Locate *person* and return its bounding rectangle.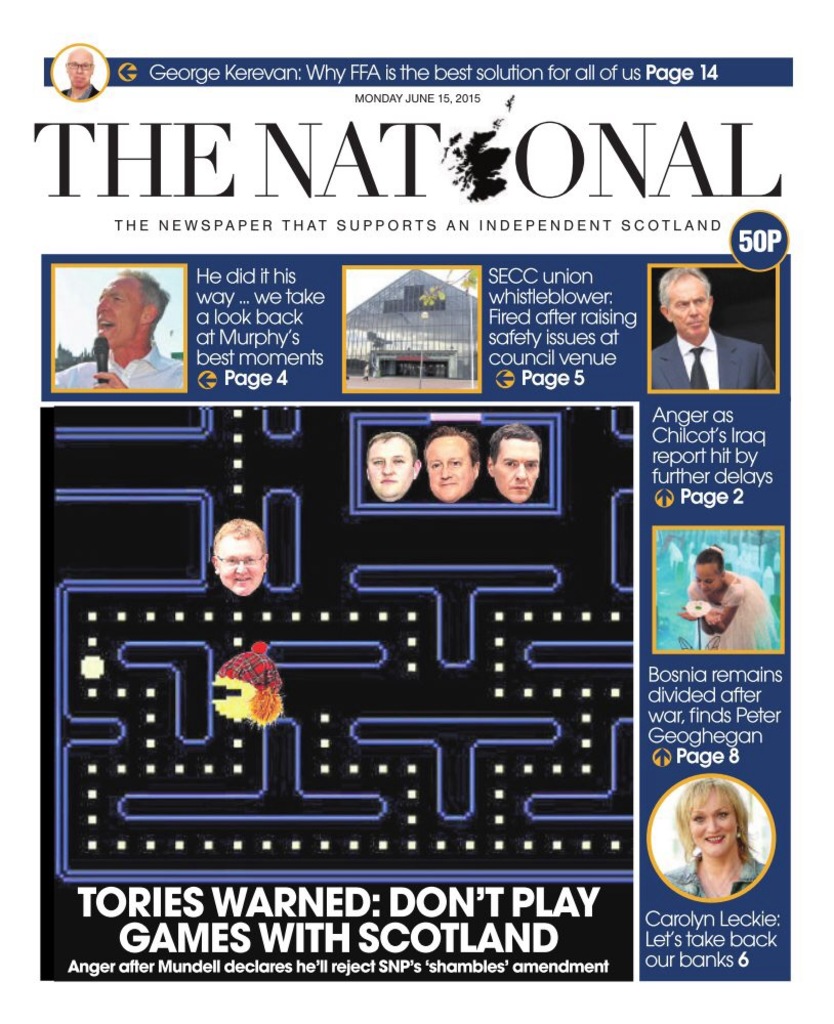
47, 269, 199, 395.
